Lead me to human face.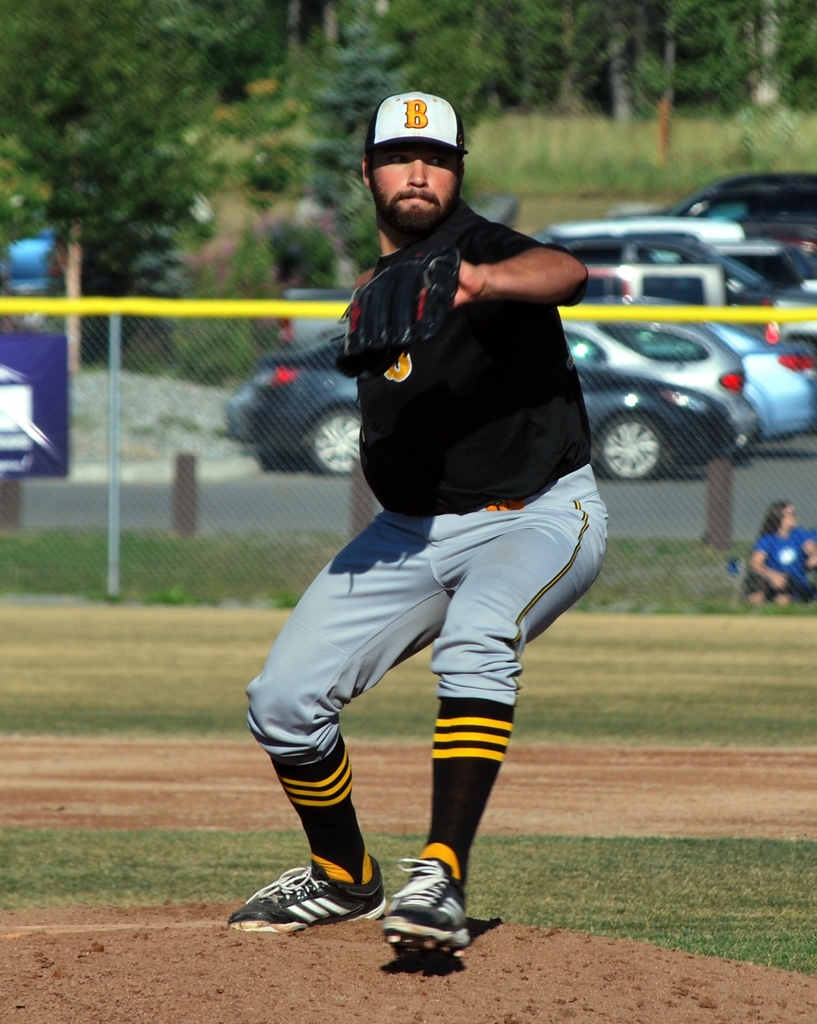
Lead to pyautogui.locateOnScreen(784, 509, 799, 531).
